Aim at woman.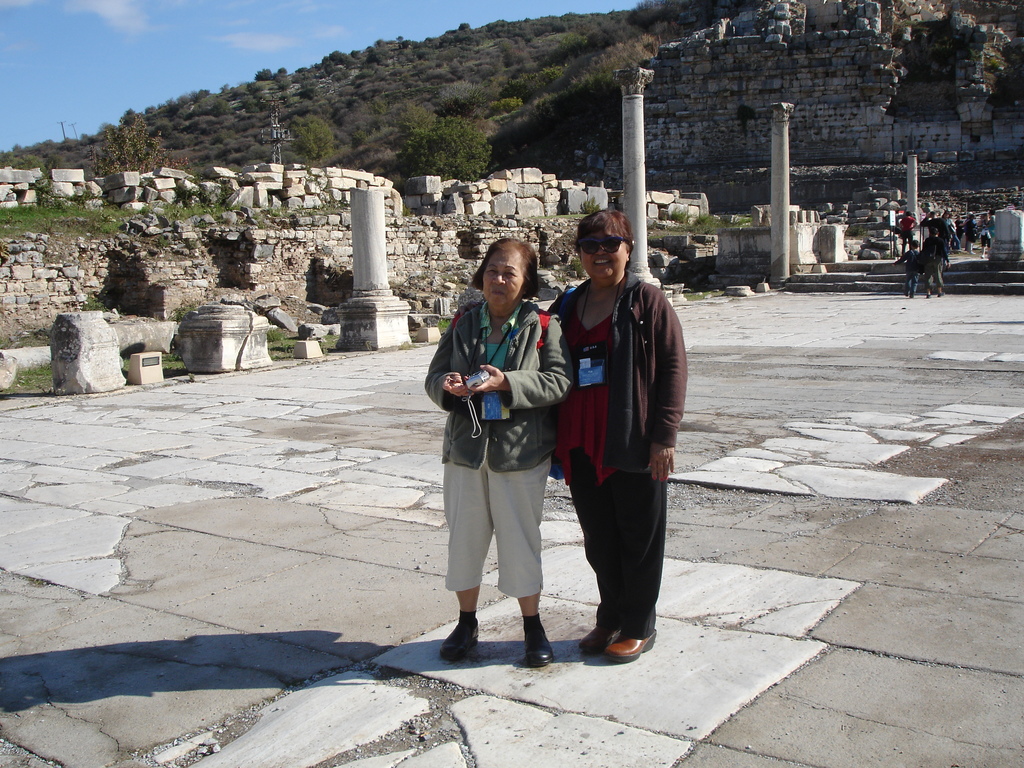
Aimed at box=[979, 211, 993, 259].
